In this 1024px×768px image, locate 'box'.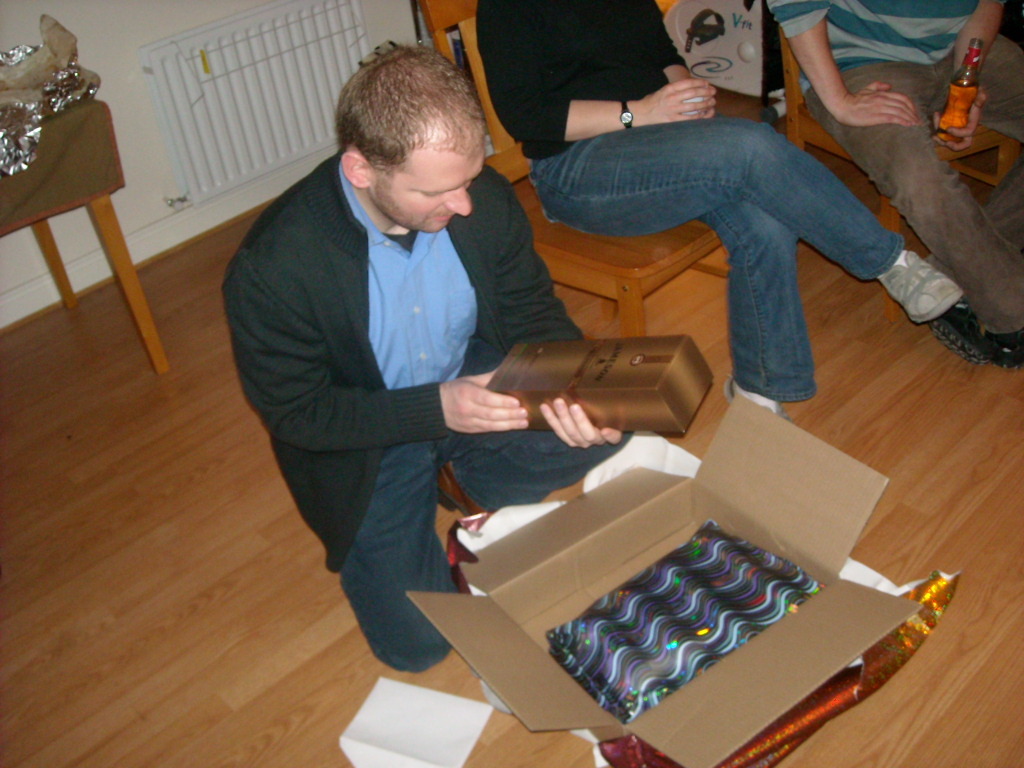
Bounding box: {"x1": 414, "y1": 461, "x2": 986, "y2": 767}.
